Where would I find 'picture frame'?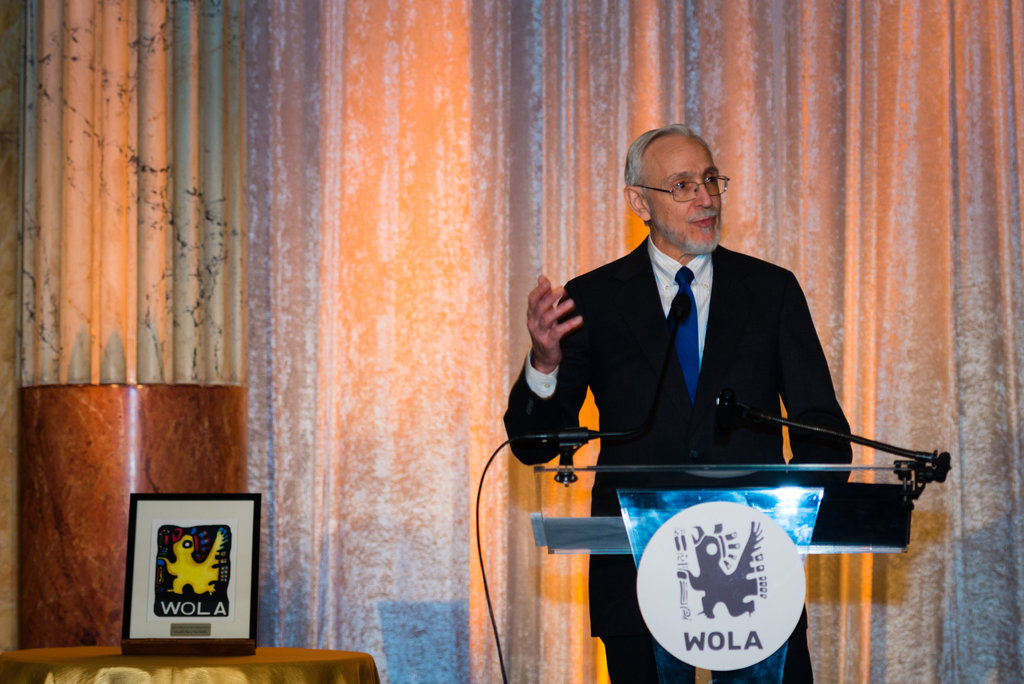
At x1=132, y1=496, x2=260, y2=652.
